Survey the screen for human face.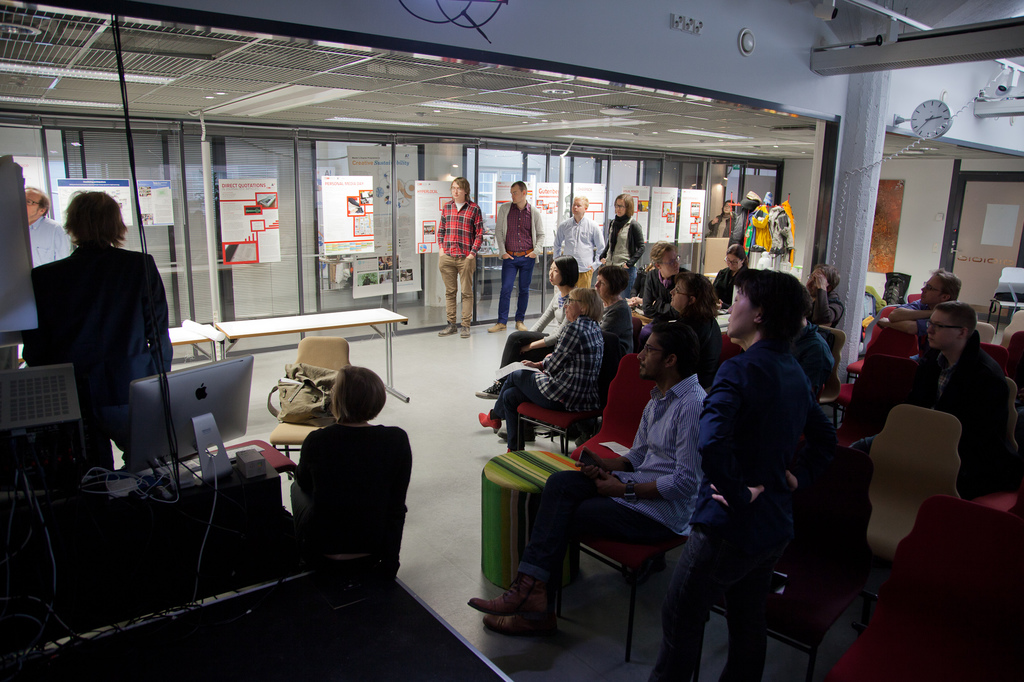
Survey found: crop(636, 331, 666, 378).
